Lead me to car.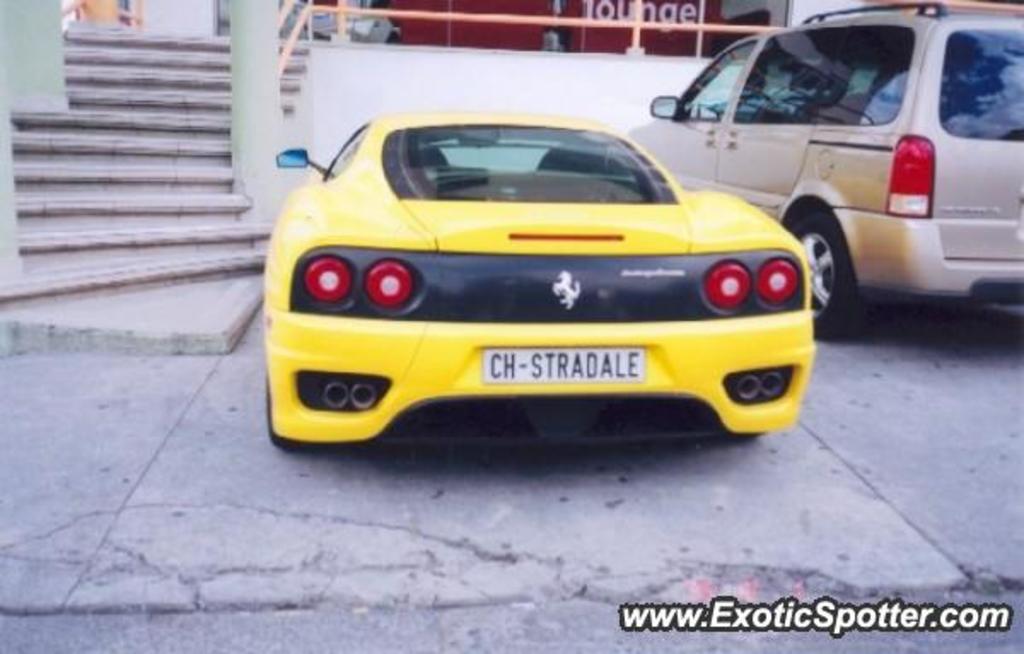
Lead to region(237, 101, 824, 453).
